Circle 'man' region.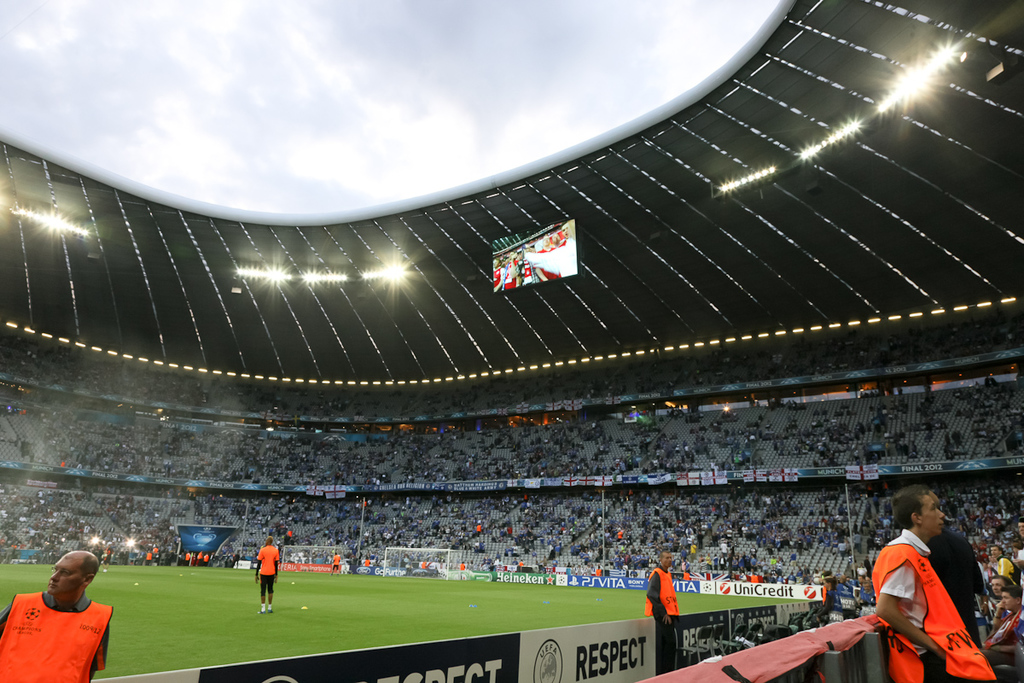
Region: <region>0, 549, 116, 682</region>.
